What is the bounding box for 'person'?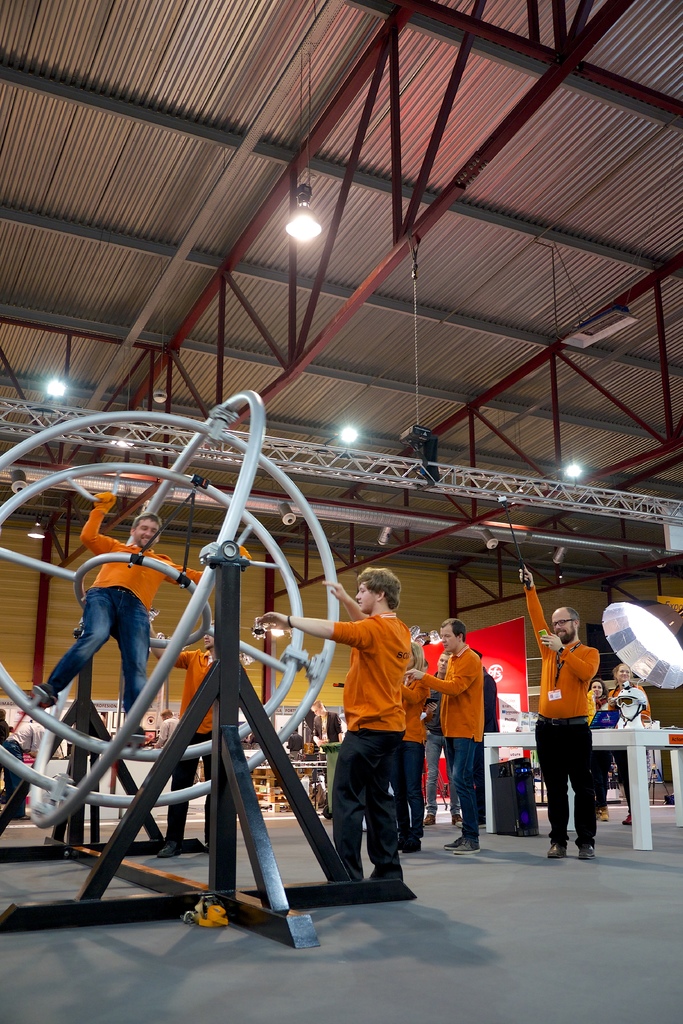
[519, 552, 609, 867].
